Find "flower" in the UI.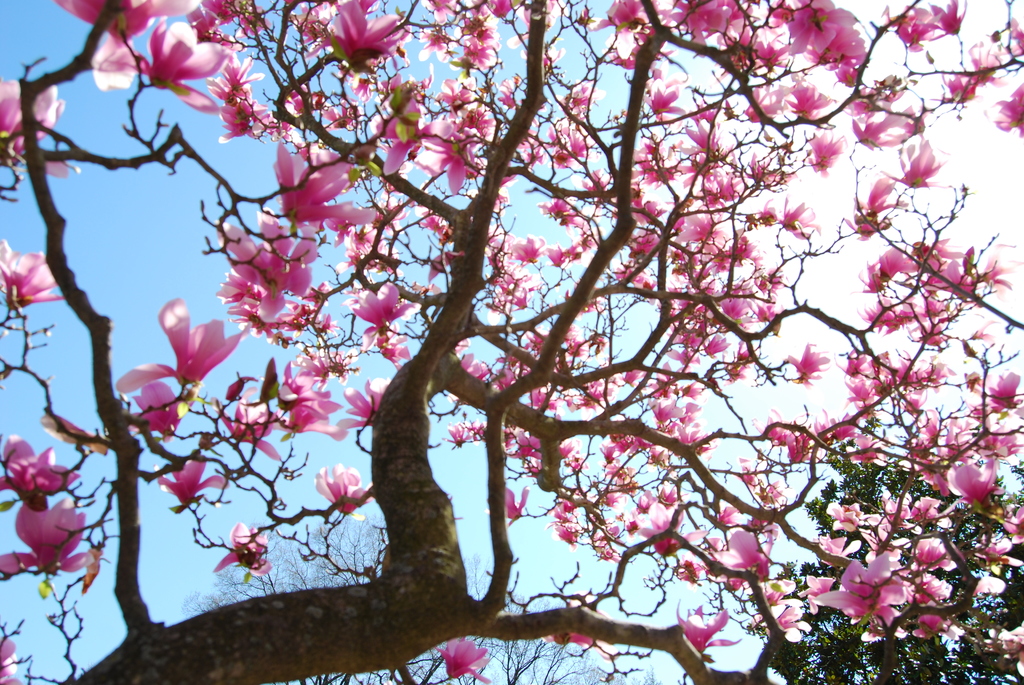
UI element at {"x1": 376, "y1": 92, "x2": 429, "y2": 175}.
